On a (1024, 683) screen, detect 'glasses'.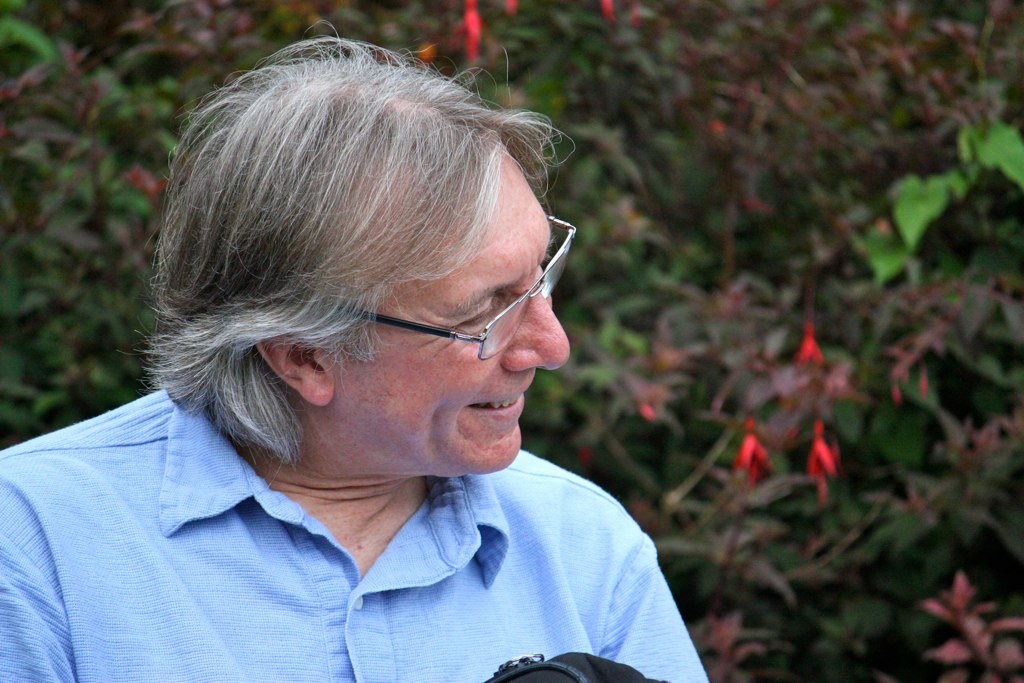
bbox=(348, 215, 576, 360).
